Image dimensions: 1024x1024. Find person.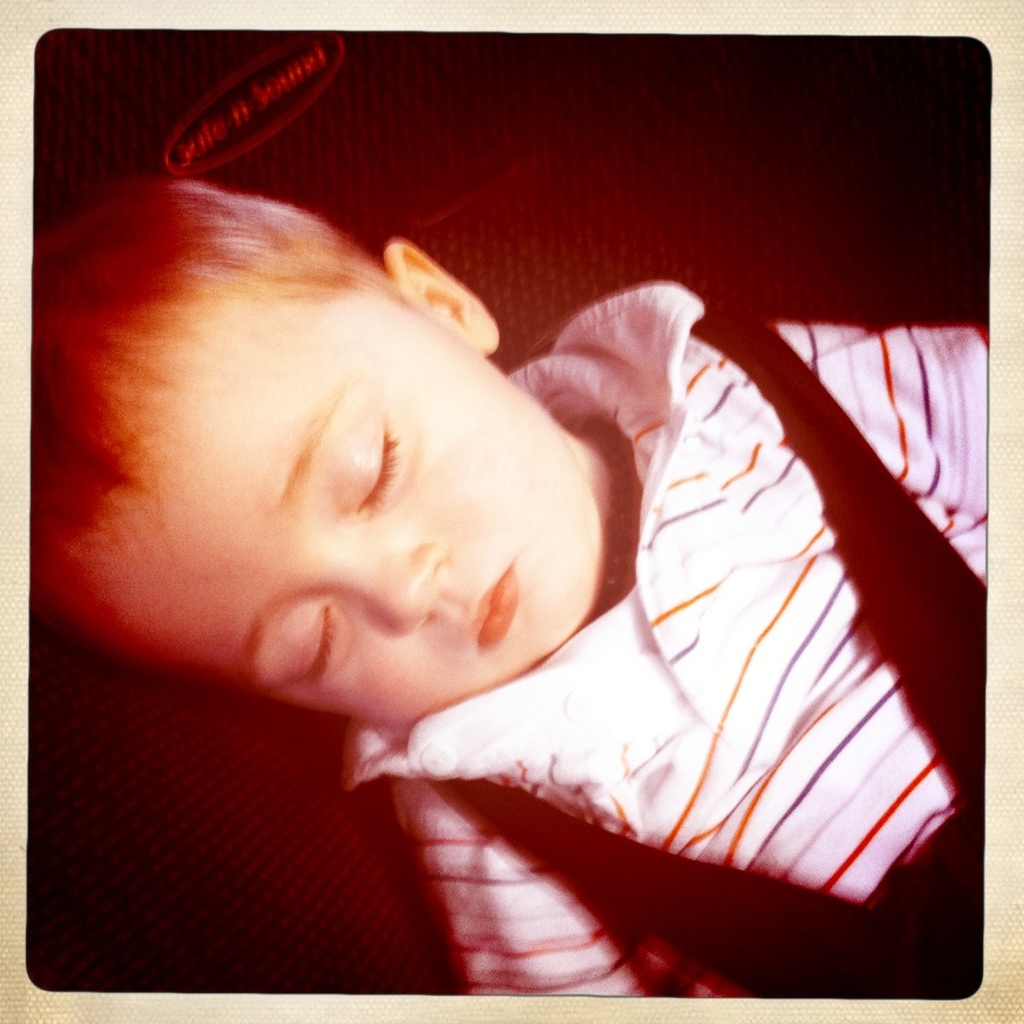
{"left": 30, "top": 168, "right": 993, "bottom": 997}.
